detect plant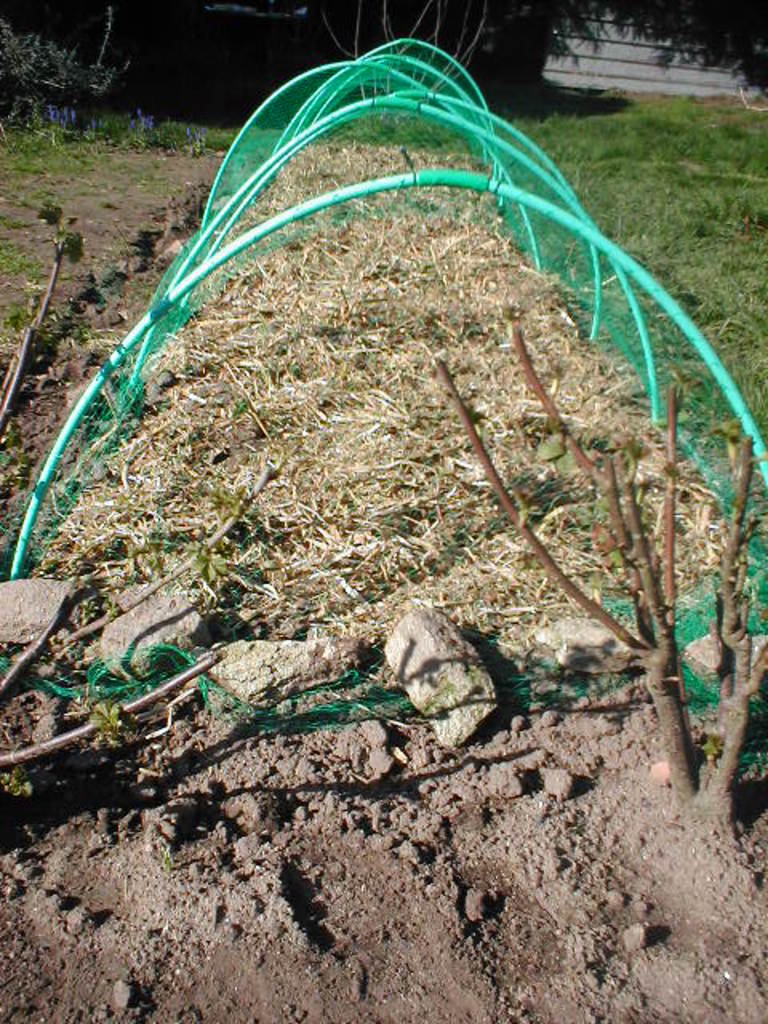
(x1=411, y1=675, x2=453, y2=720)
